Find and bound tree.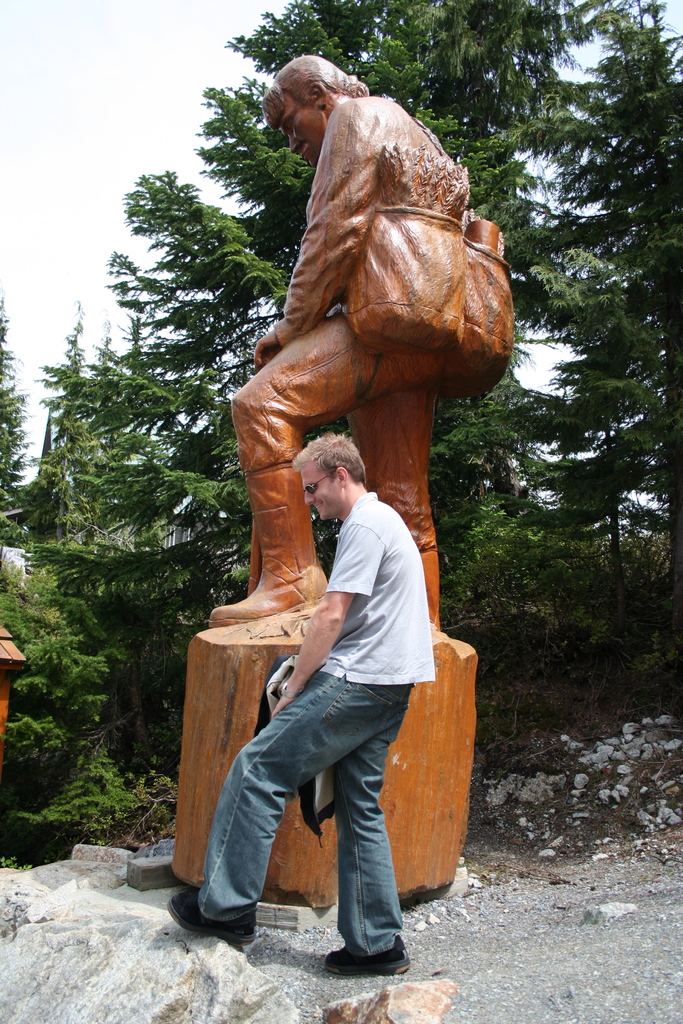
Bound: 520:0:682:606.
